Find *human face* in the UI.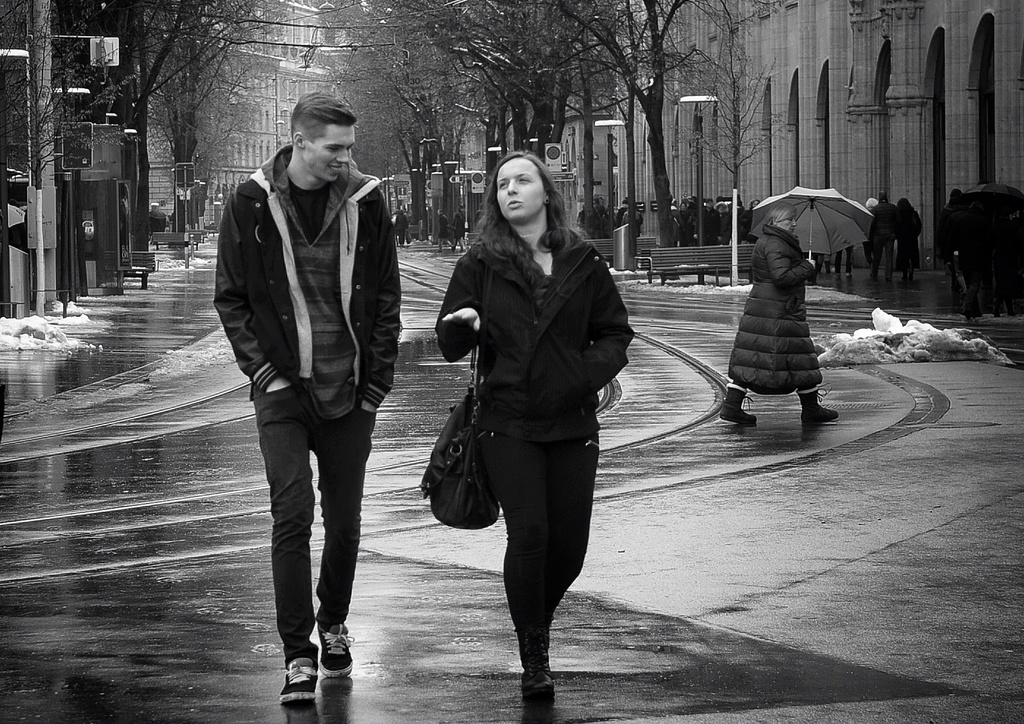
UI element at 486, 151, 557, 234.
